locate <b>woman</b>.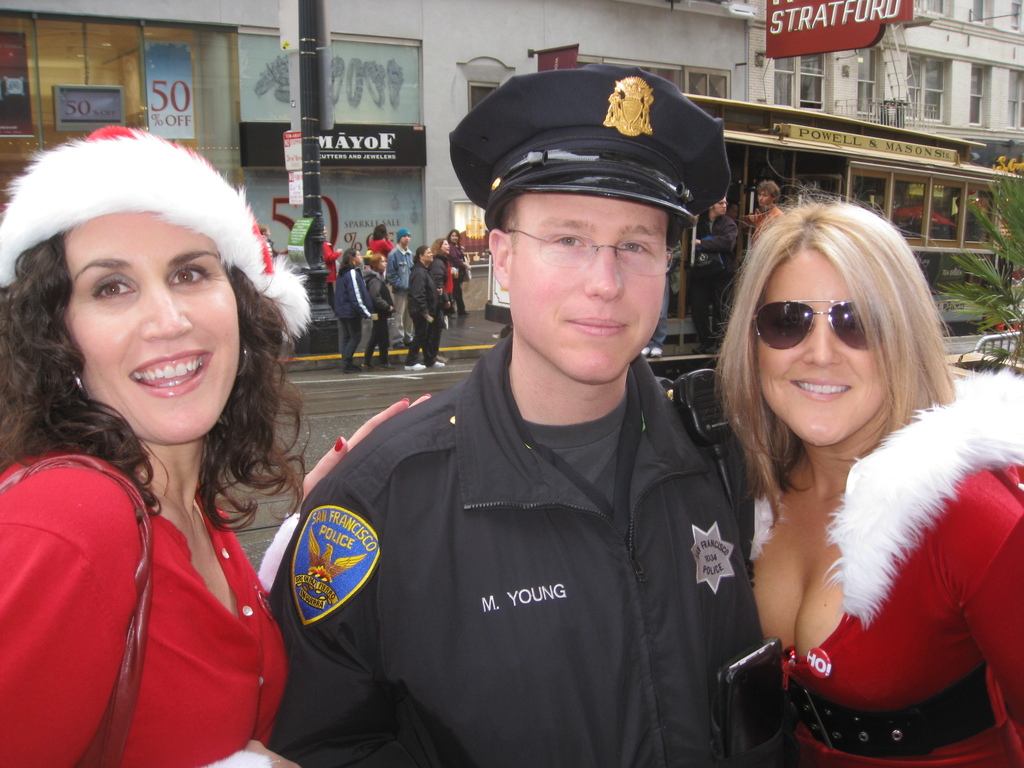
Bounding box: [403, 241, 448, 372].
